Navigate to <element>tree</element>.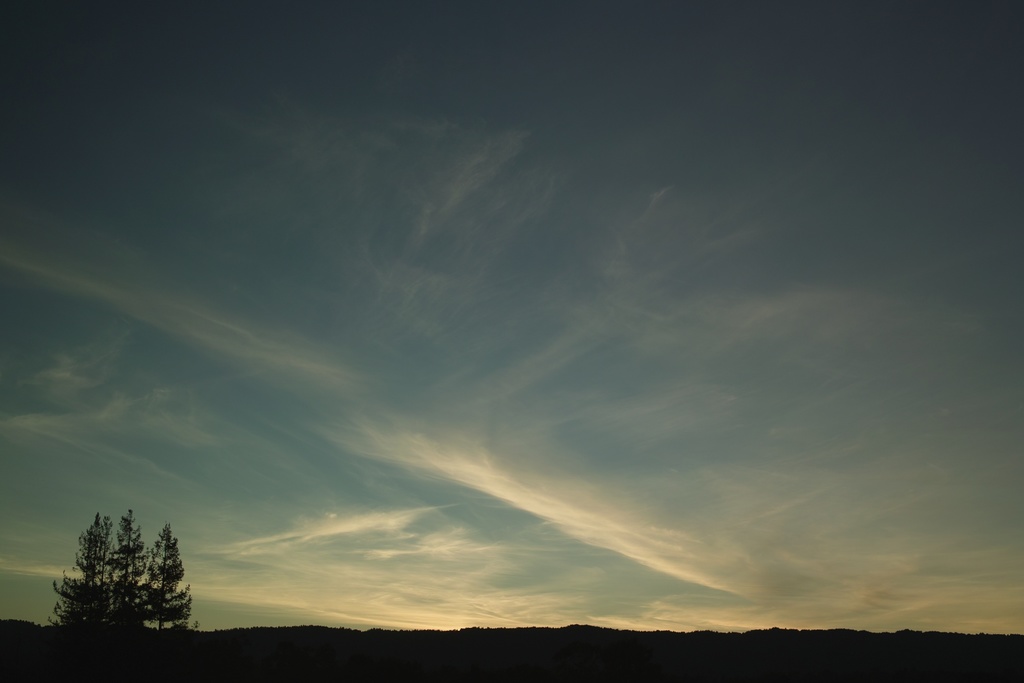
Navigation target: 106/509/152/631.
